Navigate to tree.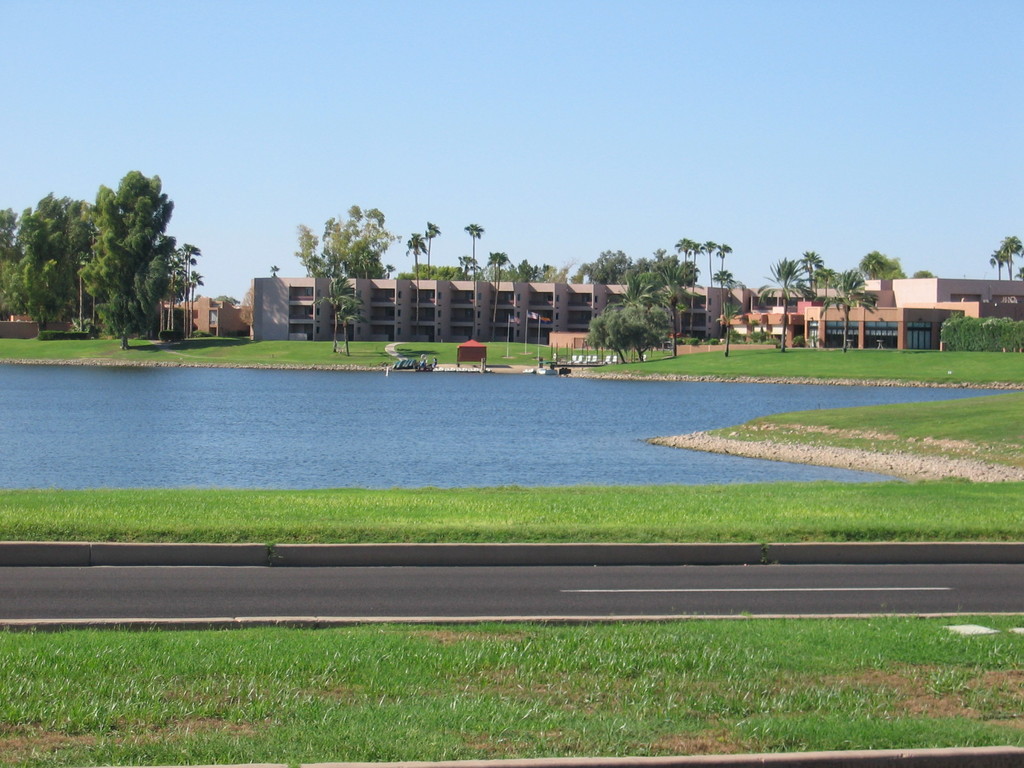
Navigation target: select_region(587, 267, 674, 364).
